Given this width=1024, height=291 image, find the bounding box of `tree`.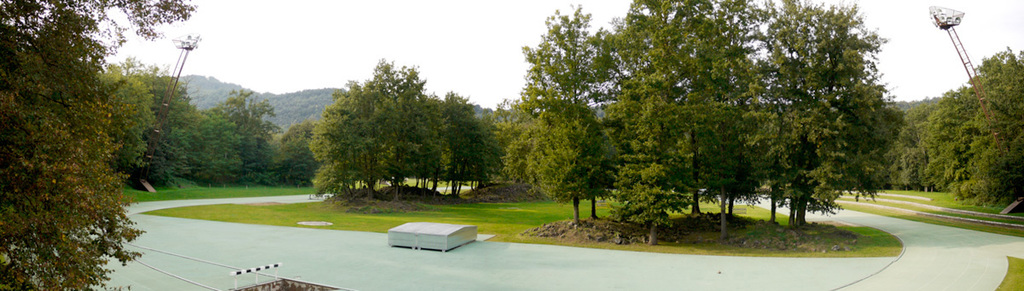
bbox(305, 61, 515, 213).
